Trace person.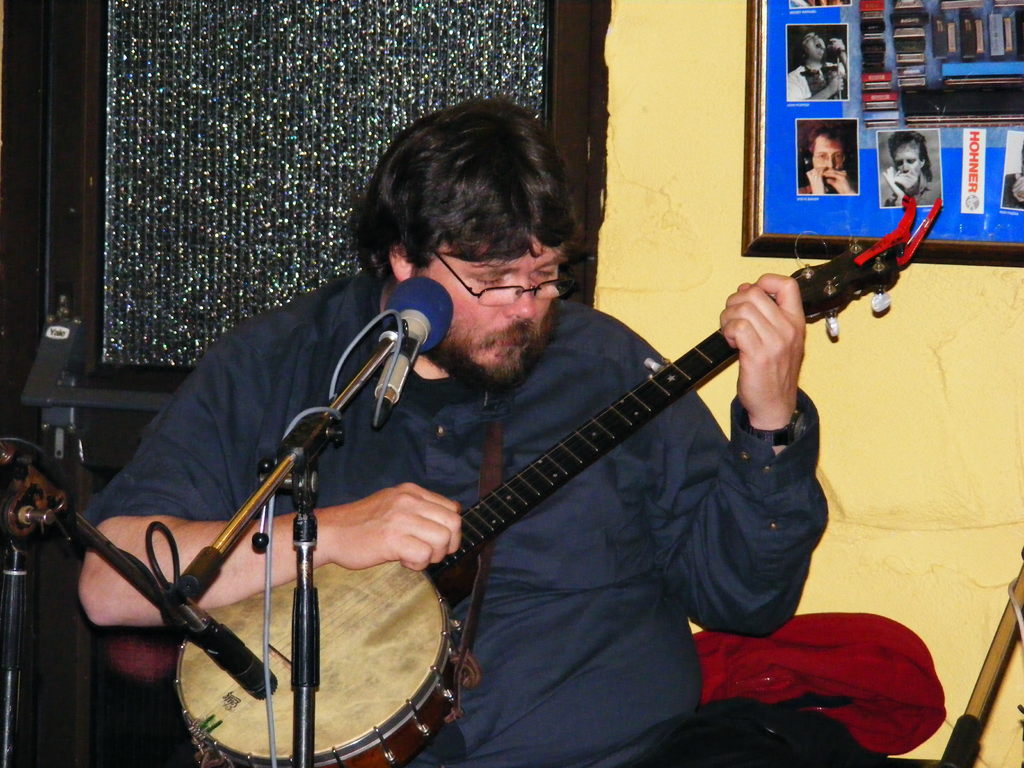
Traced to [left=883, top=132, right=943, bottom=207].
